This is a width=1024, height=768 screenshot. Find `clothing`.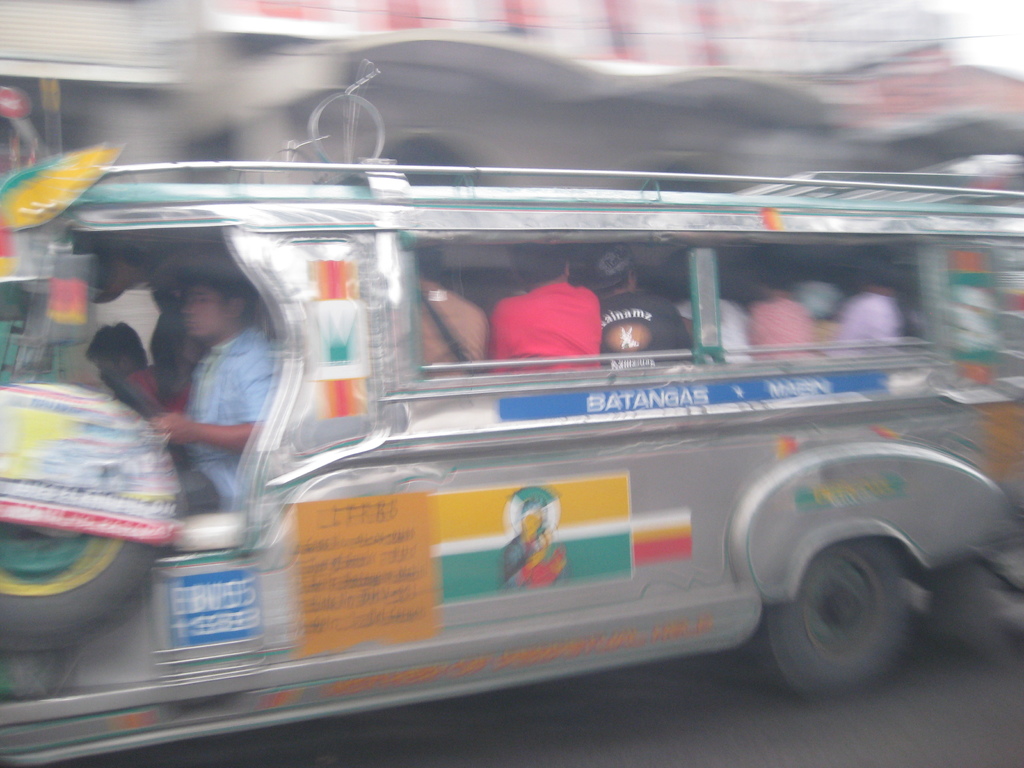
Bounding box: (left=833, top=284, right=901, bottom=353).
